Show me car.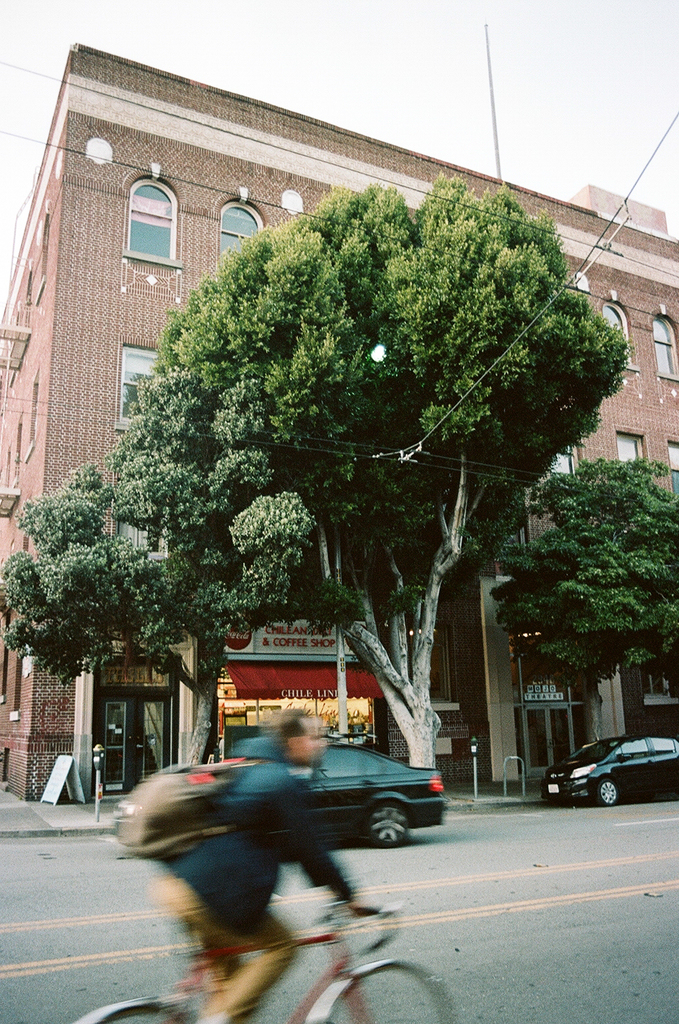
car is here: (left=530, top=730, right=678, bottom=817).
